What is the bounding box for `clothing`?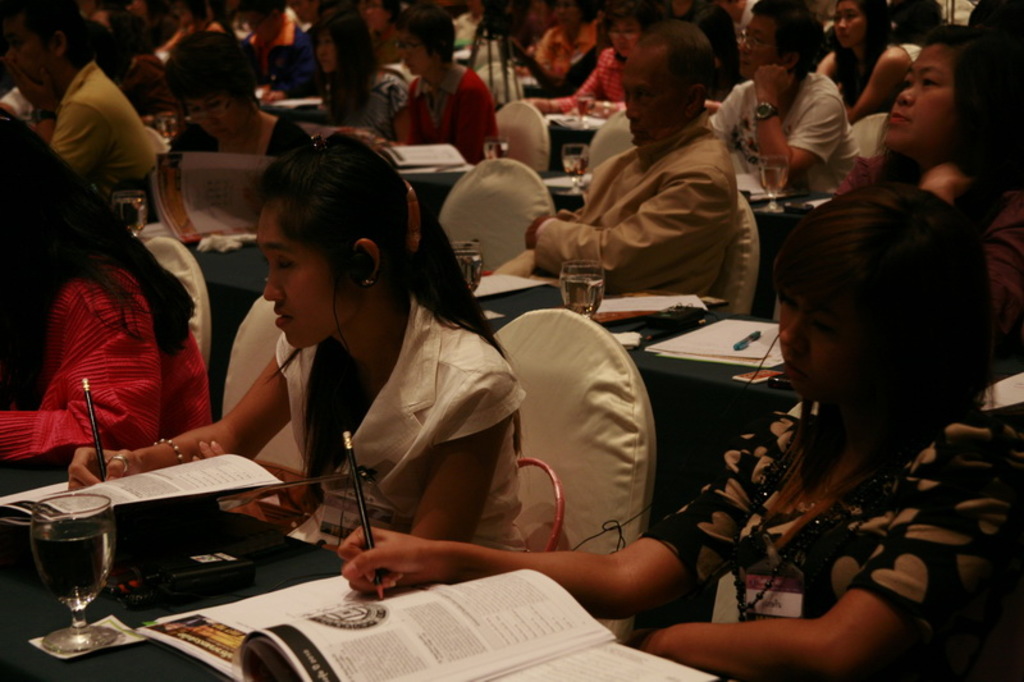
left=676, top=369, right=1011, bottom=681.
